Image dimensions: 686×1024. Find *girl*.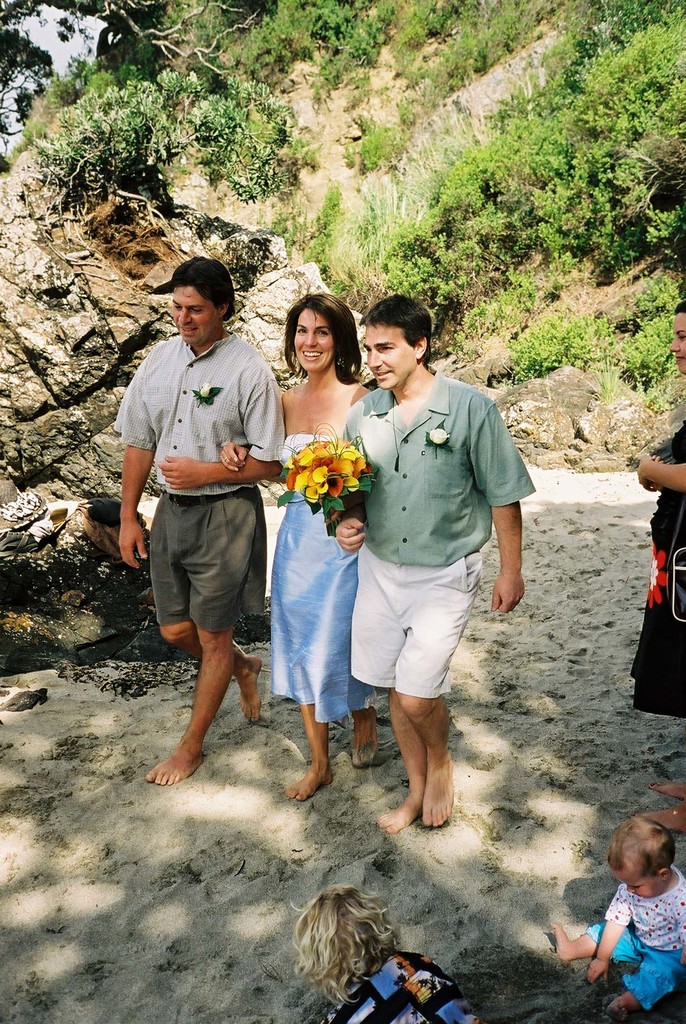
region(555, 820, 685, 1023).
